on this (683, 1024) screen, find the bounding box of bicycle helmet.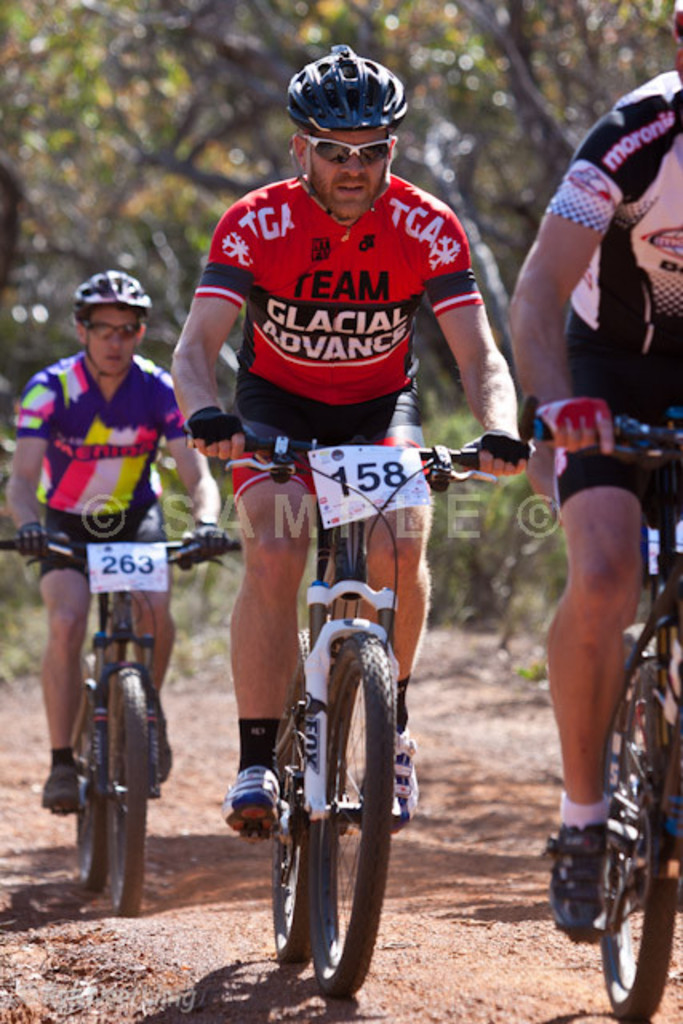
Bounding box: (78,278,141,306).
